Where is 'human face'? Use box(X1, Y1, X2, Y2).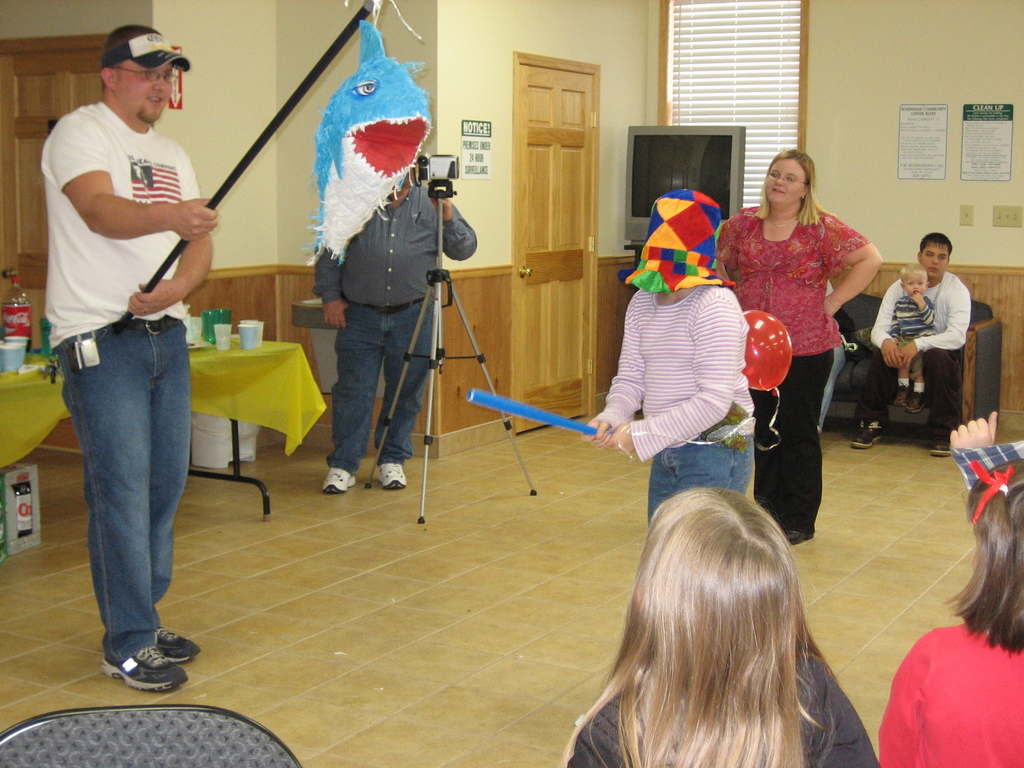
box(765, 161, 804, 199).
